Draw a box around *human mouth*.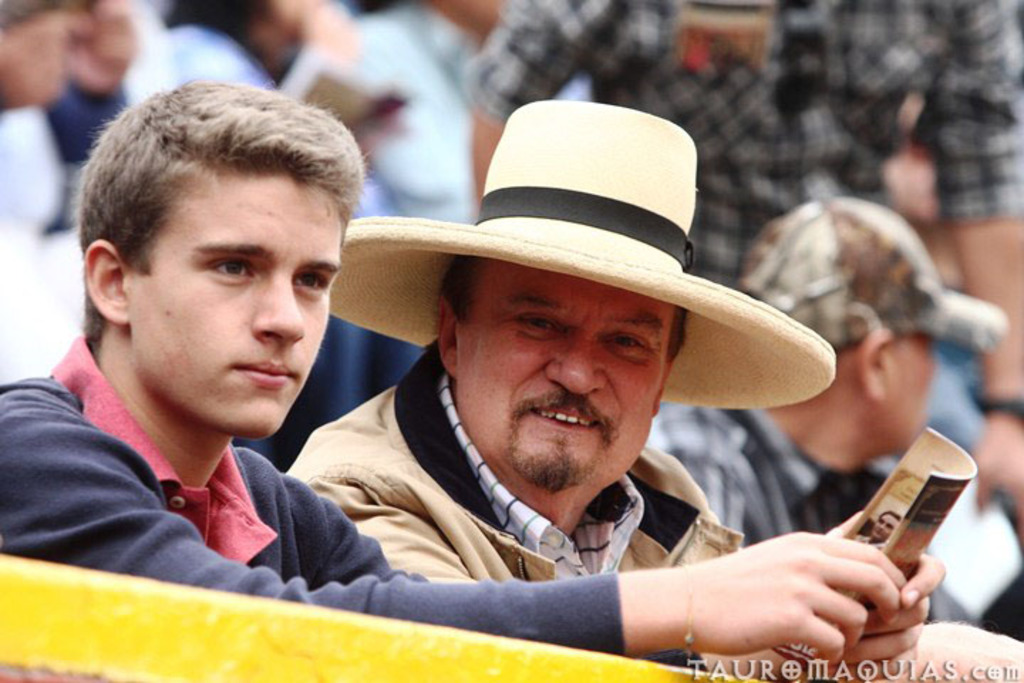
[x1=225, y1=354, x2=296, y2=388].
